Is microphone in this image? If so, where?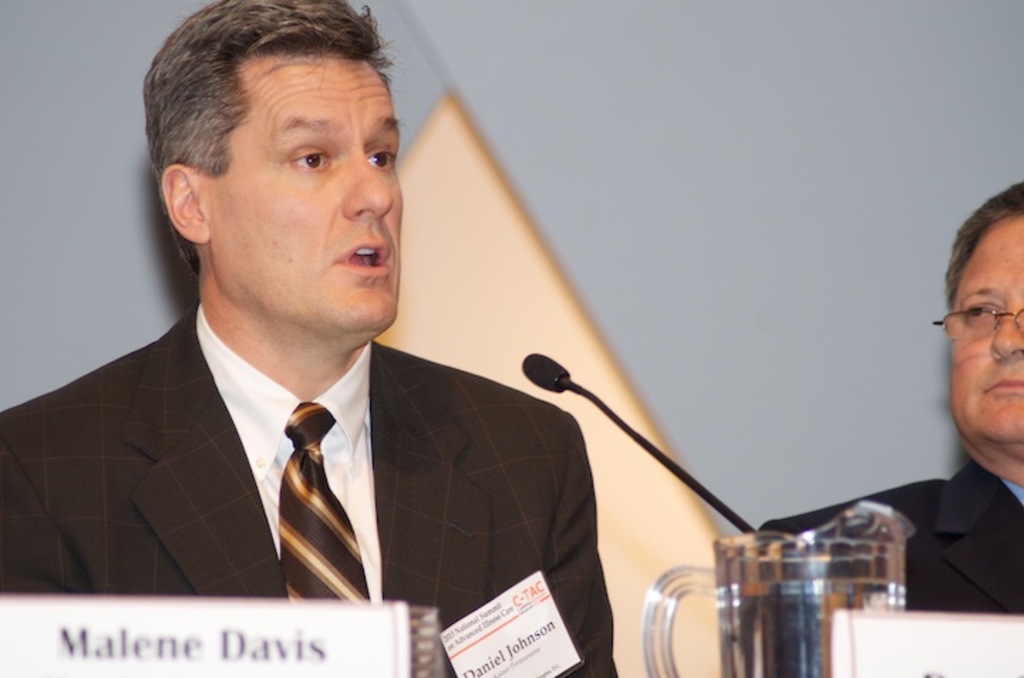
Yes, at [519,351,573,397].
